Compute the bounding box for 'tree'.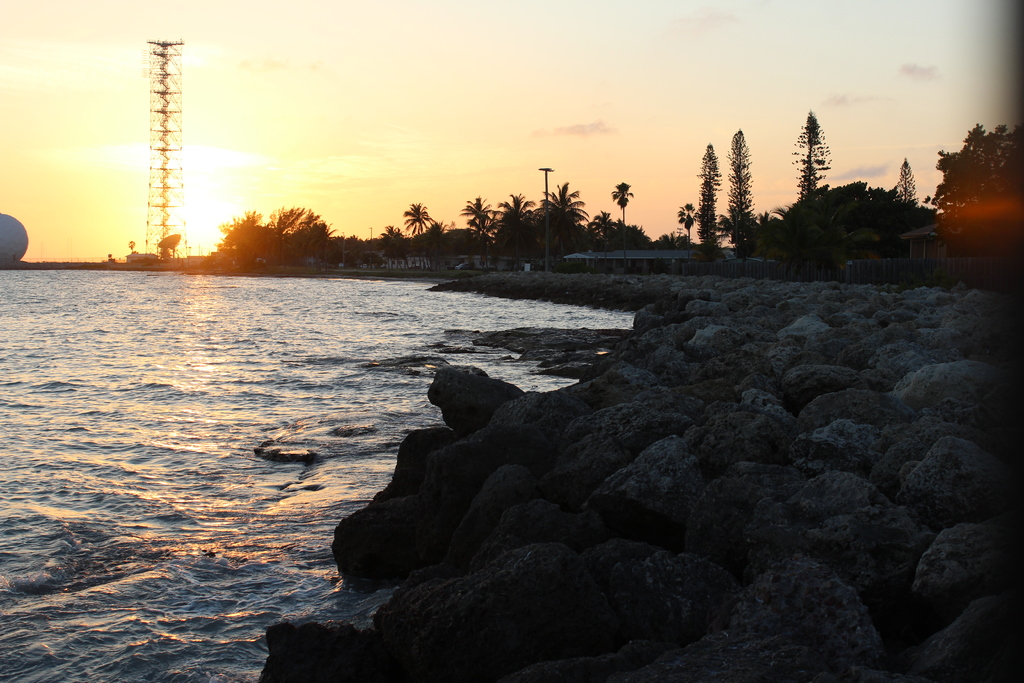
[535, 182, 591, 262].
